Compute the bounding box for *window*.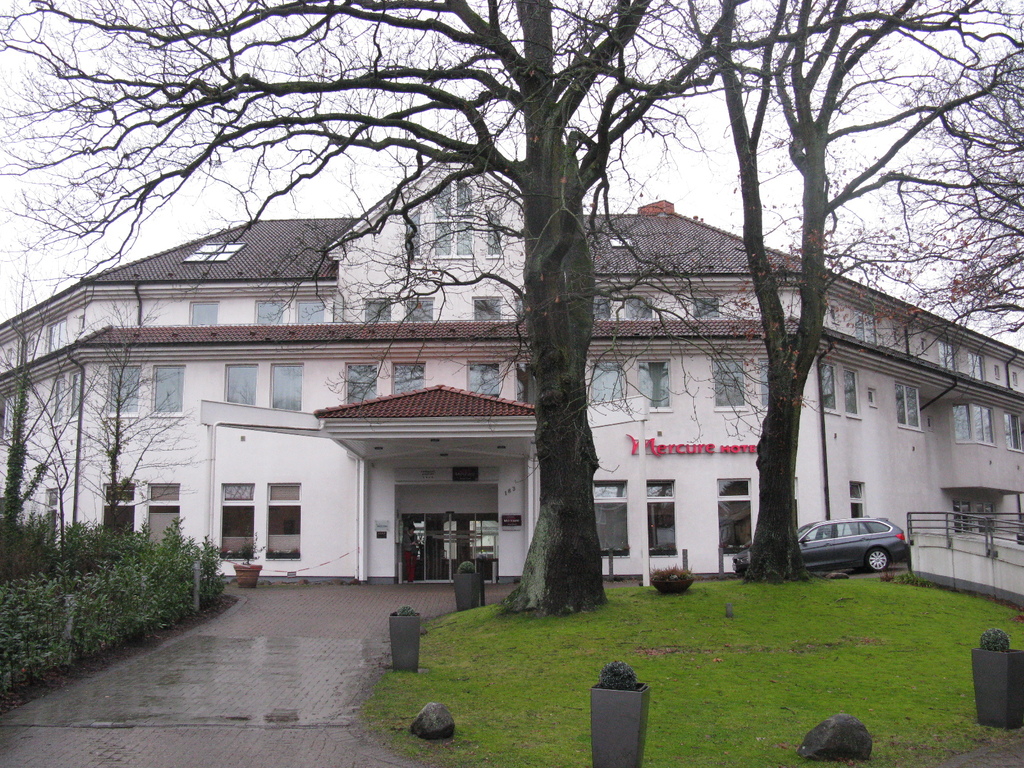
<region>472, 300, 504, 321</region>.
